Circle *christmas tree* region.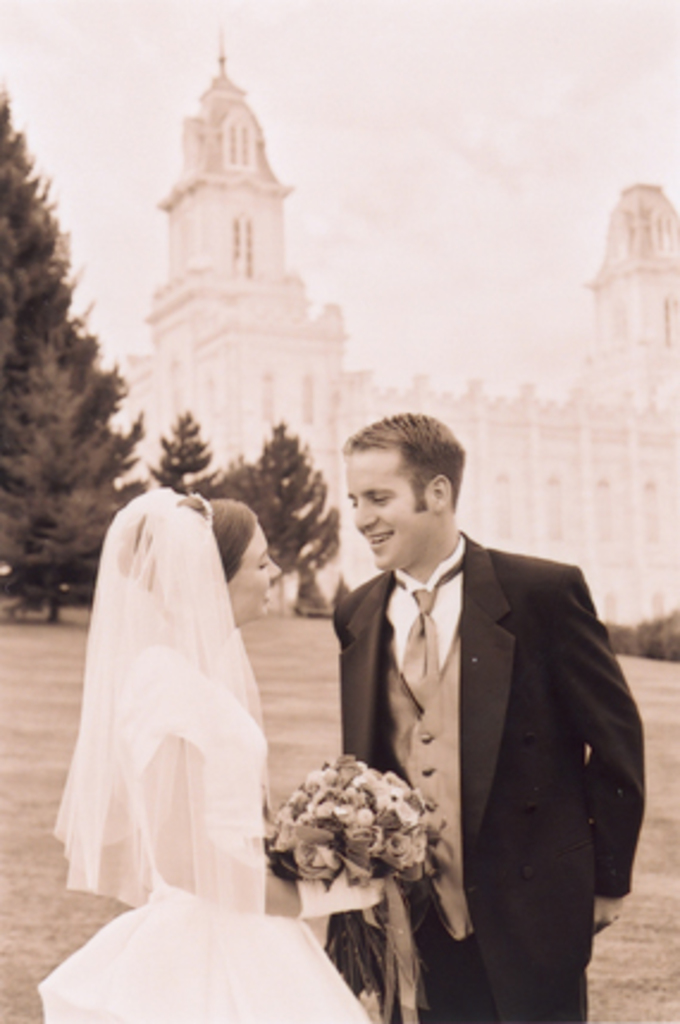
Region: l=136, t=401, r=229, b=520.
